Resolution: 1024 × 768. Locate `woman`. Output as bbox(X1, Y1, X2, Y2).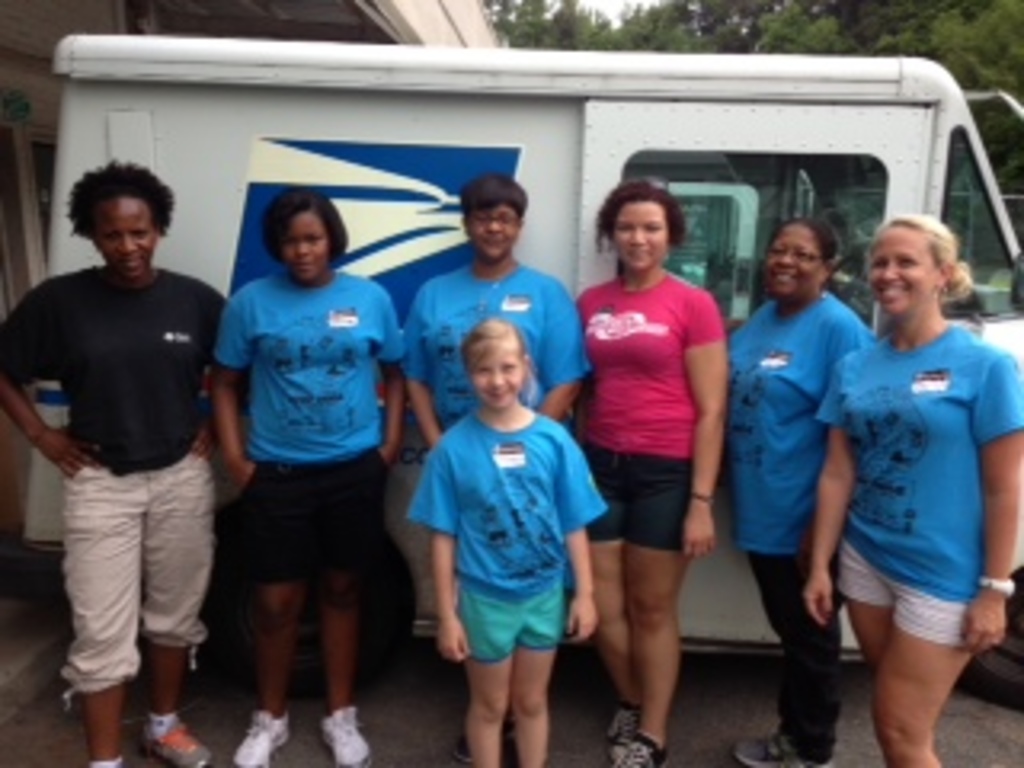
bbox(800, 211, 1021, 765).
